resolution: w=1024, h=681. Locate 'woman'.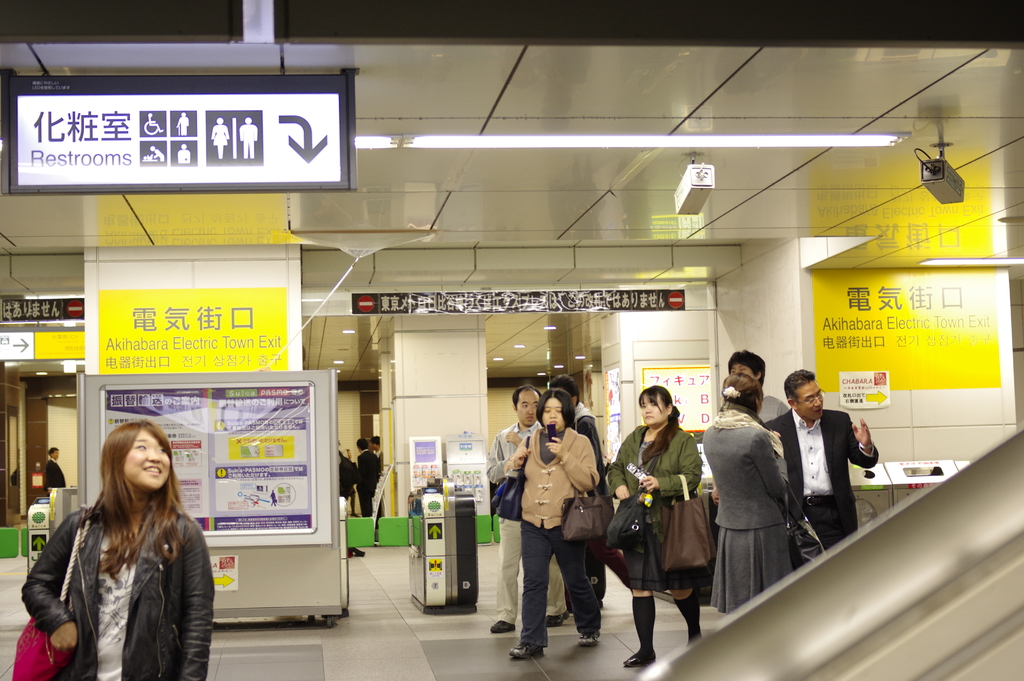
x1=606, y1=387, x2=701, y2=666.
